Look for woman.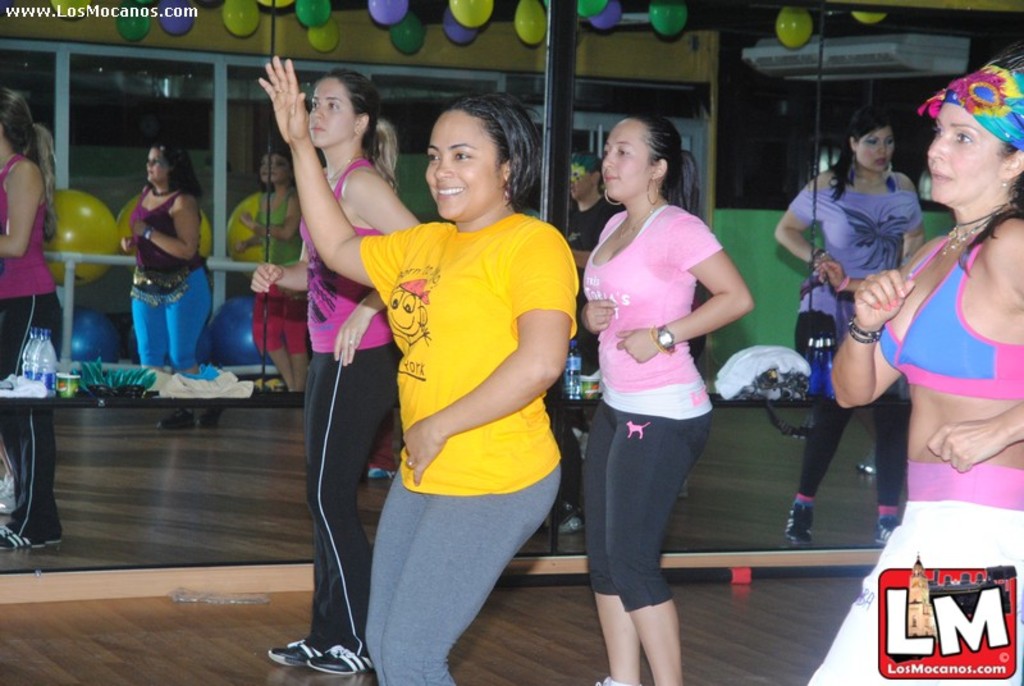
Found: <bbox>119, 147, 216, 429</bbox>.
